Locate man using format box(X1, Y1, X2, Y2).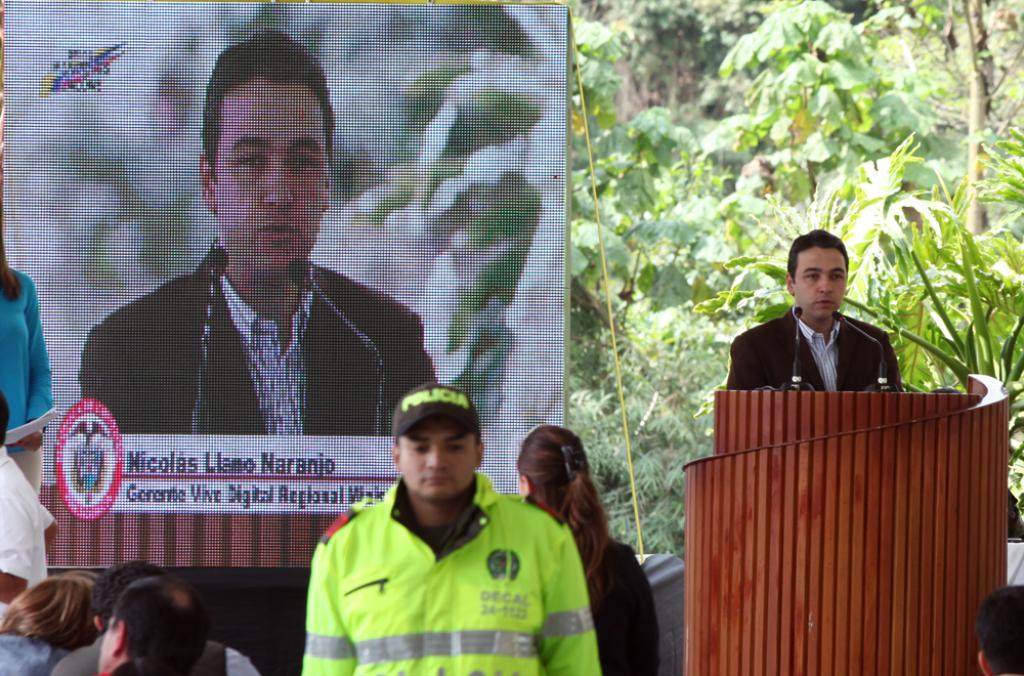
box(297, 378, 611, 675).
